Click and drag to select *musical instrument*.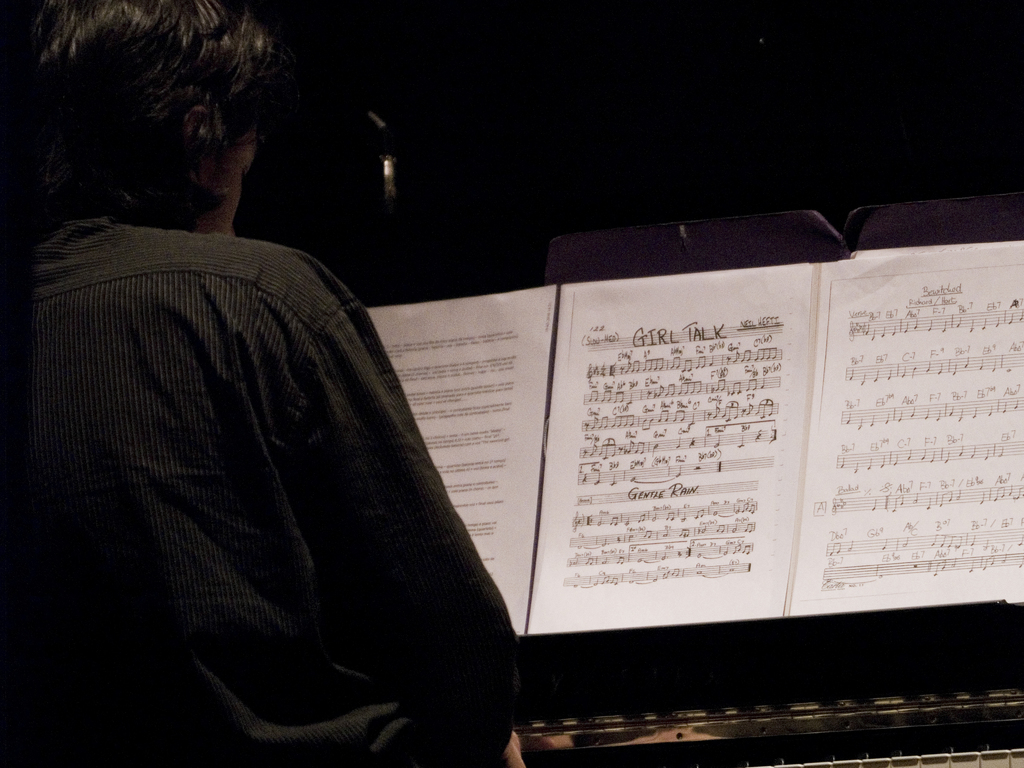
Selection: 235 195 1023 767.
